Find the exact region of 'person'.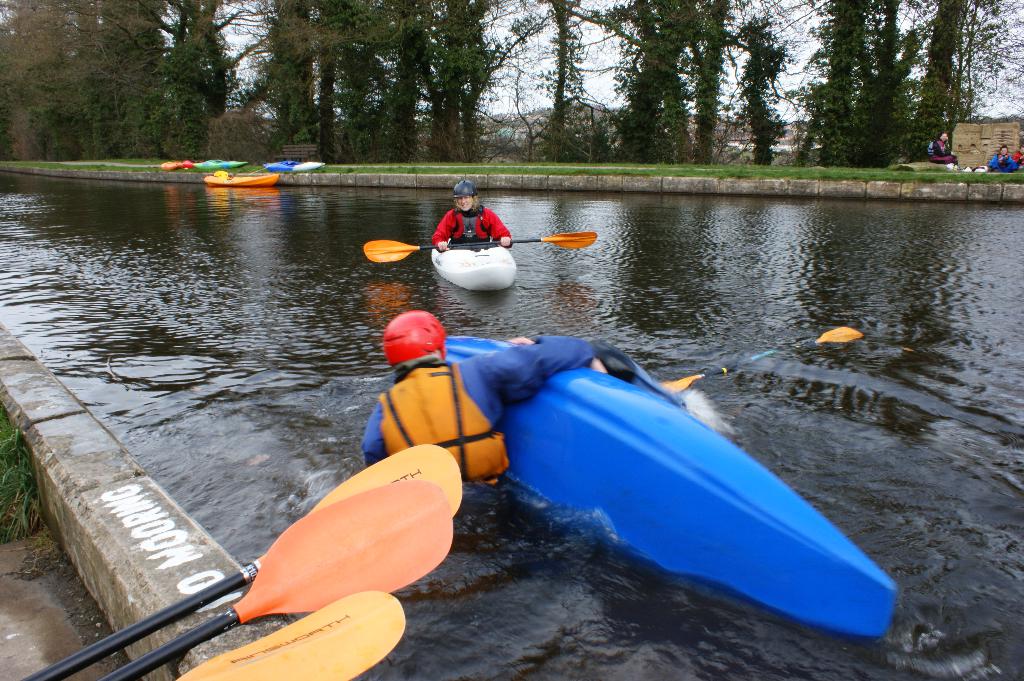
Exact region: detection(1013, 145, 1023, 170).
